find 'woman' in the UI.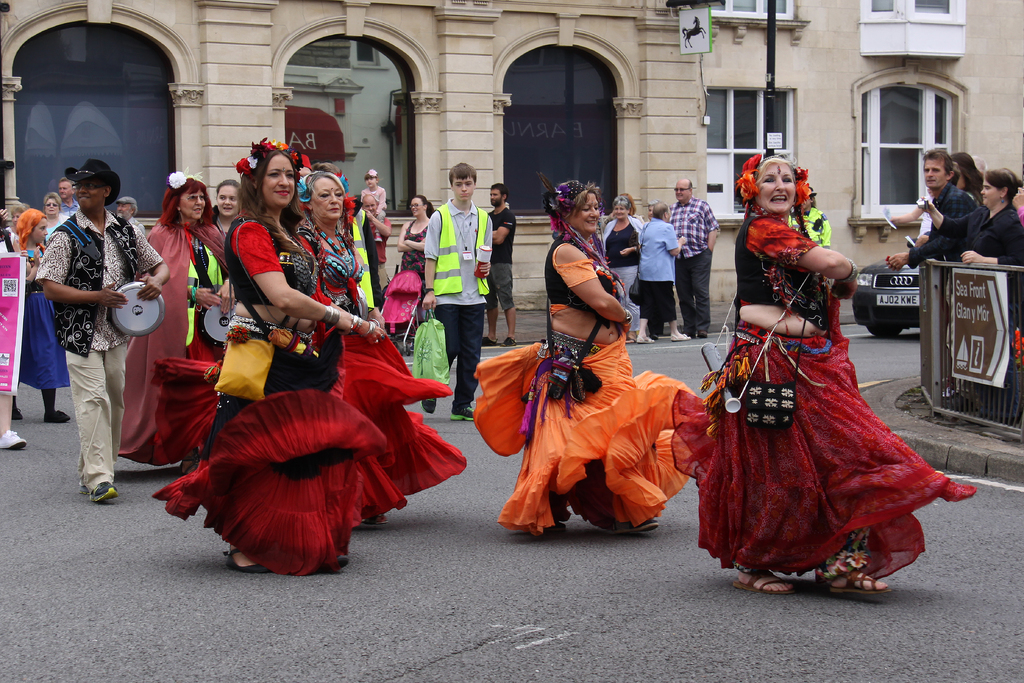
UI element at {"left": 476, "top": 181, "right": 693, "bottom": 532}.
